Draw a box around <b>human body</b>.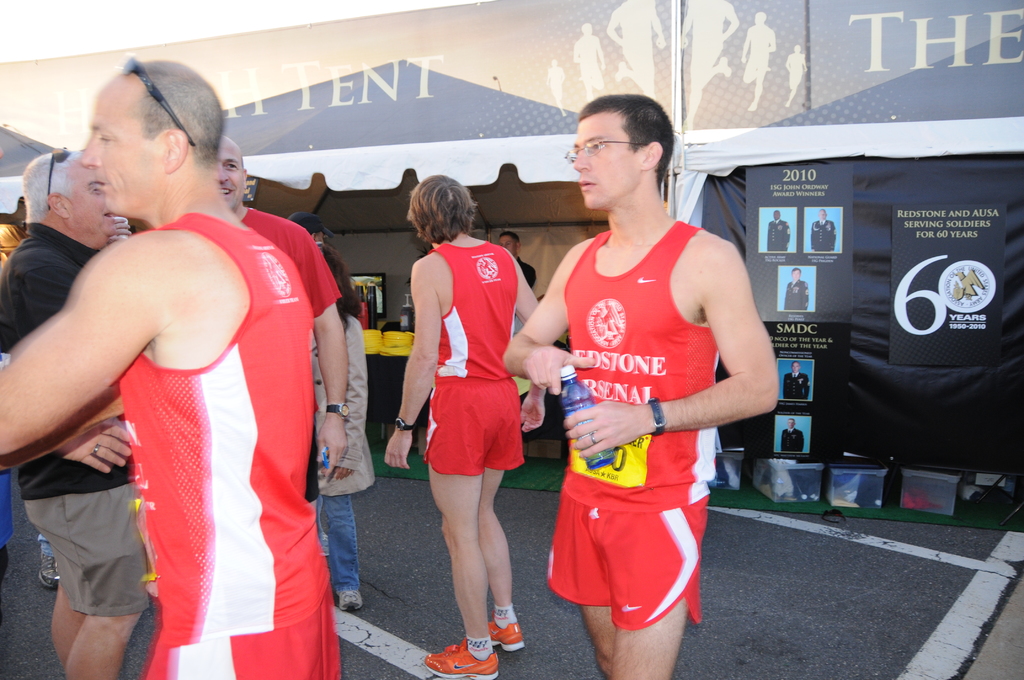
left=806, top=212, right=838, bottom=256.
